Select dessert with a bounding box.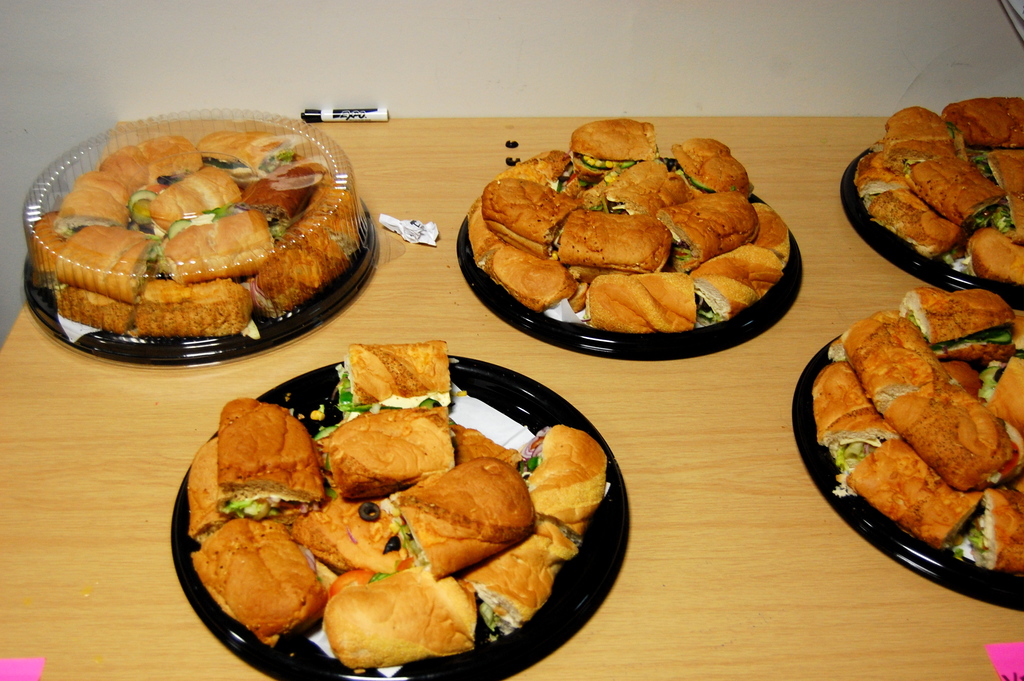
bbox(399, 463, 542, 589).
